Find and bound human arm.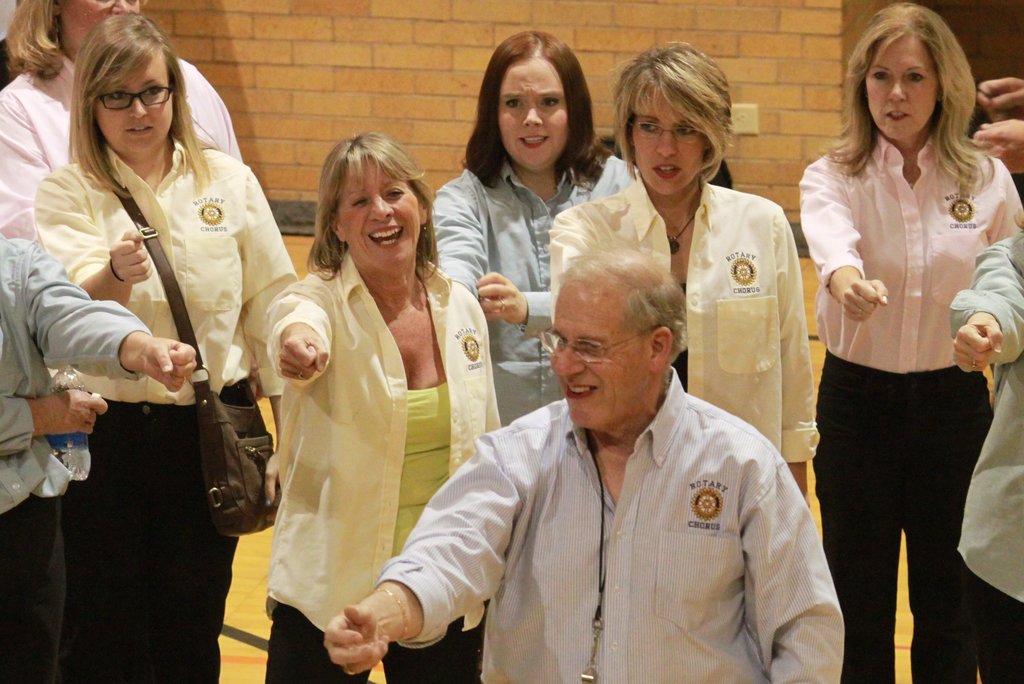
Bound: {"x1": 794, "y1": 154, "x2": 888, "y2": 320}.
